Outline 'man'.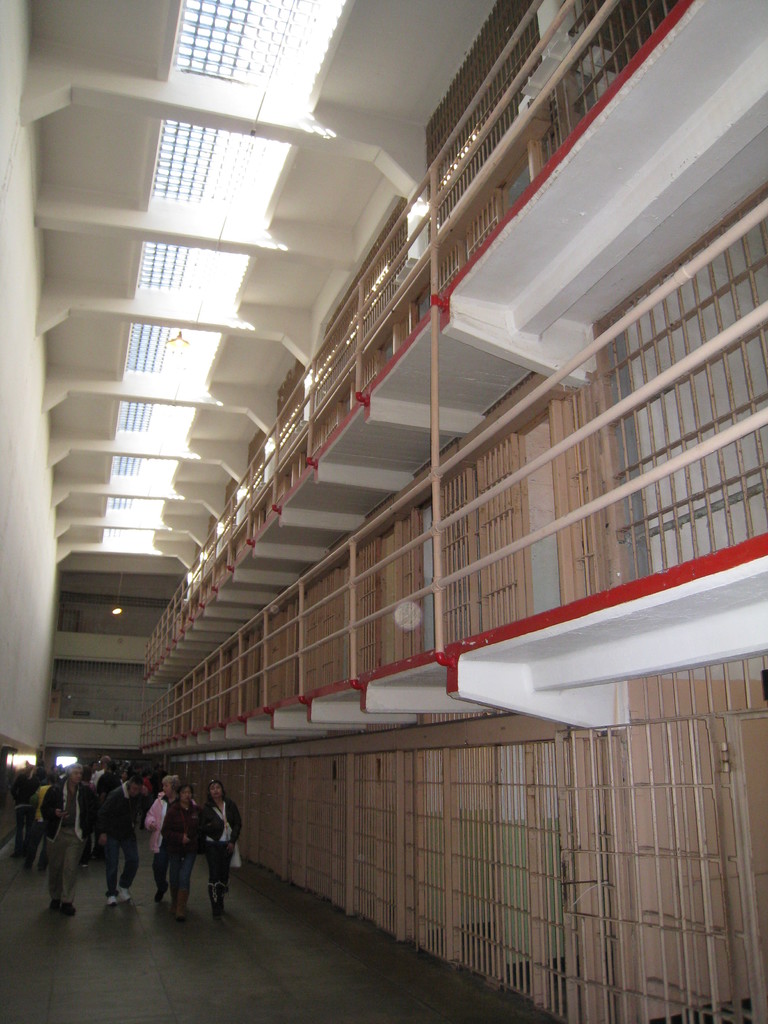
Outline: {"left": 39, "top": 764, "right": 99, "bottom": 915}.
